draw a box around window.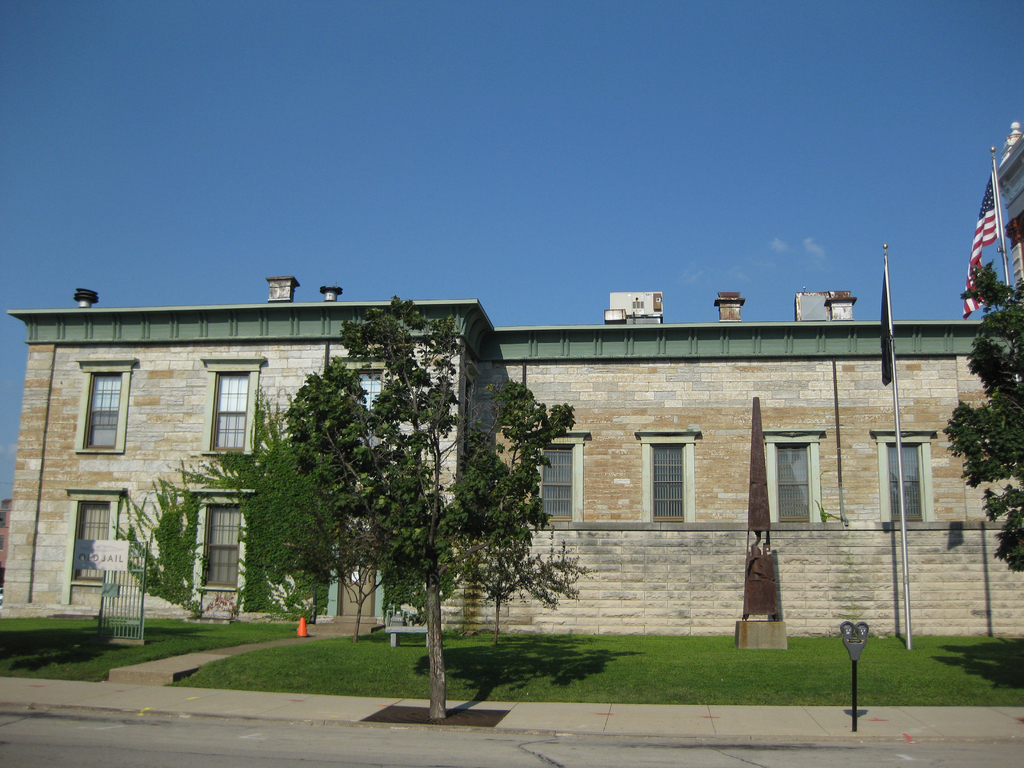
crop(74, 501, 113, 580).
